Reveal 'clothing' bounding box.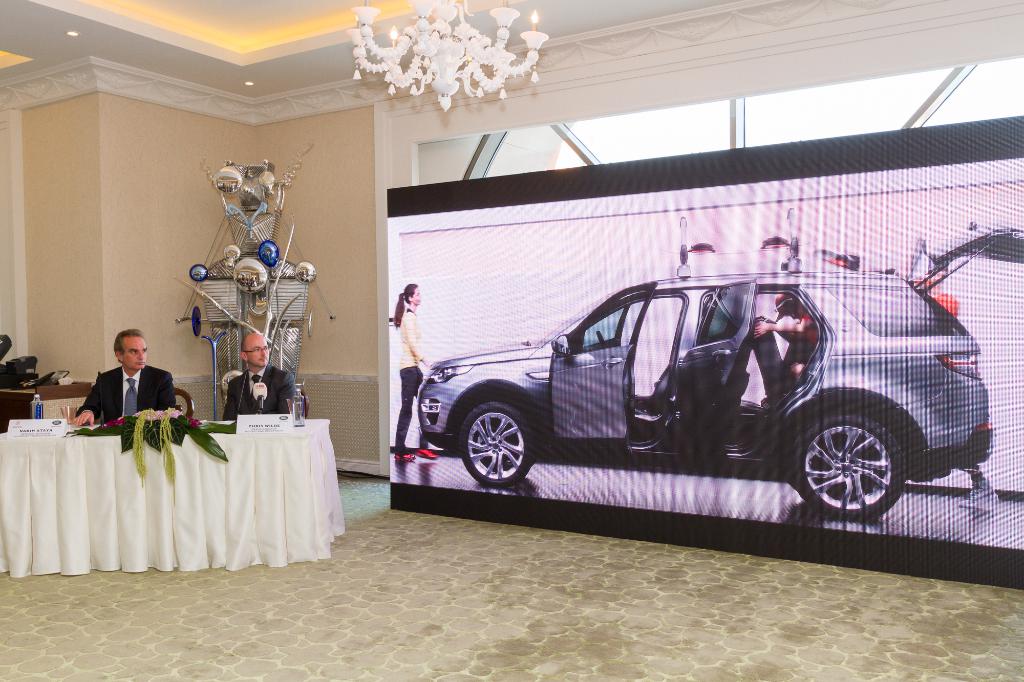
Revealed: 81:366:180:427.
